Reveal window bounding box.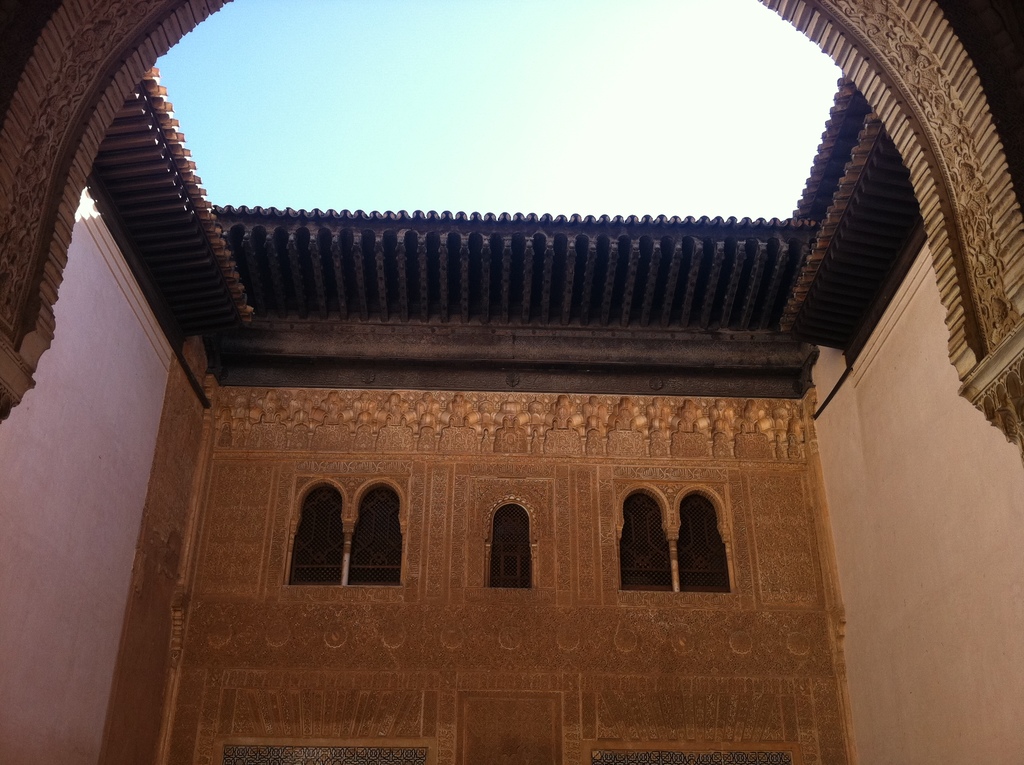
Revealed: left=478, top=495, right=534, bottom=590.
